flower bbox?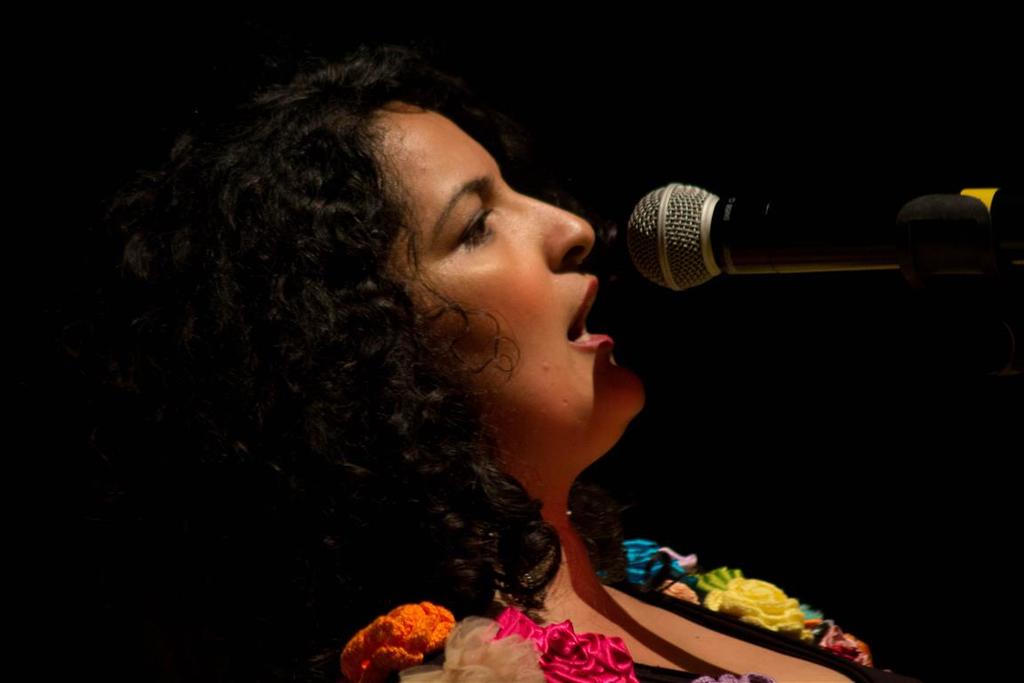
{"left": 492, "top": 610, "right": 641, "bottom": 682}
